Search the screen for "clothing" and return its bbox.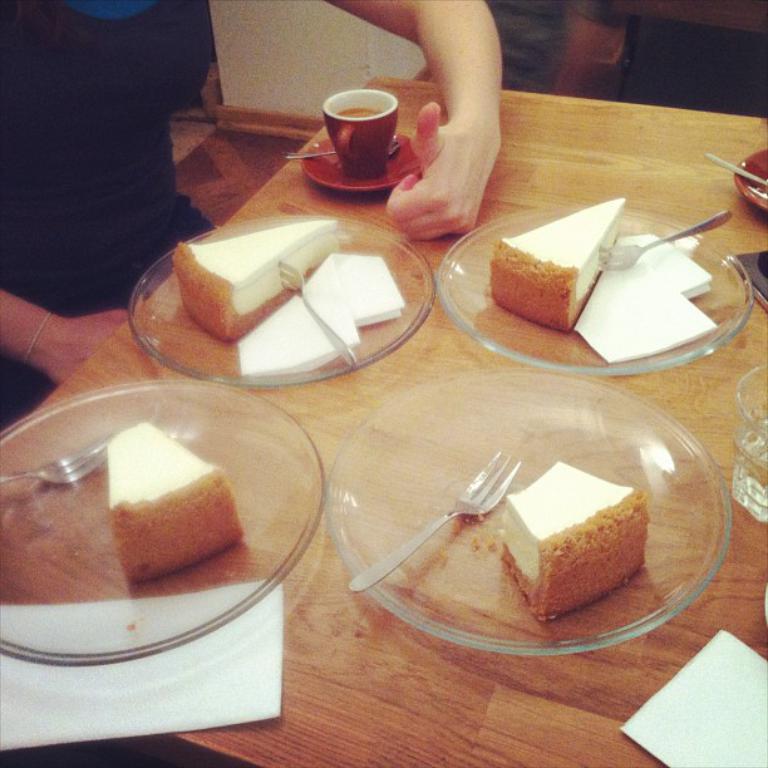
Found: bbox=(0, 0, 207, 433).
